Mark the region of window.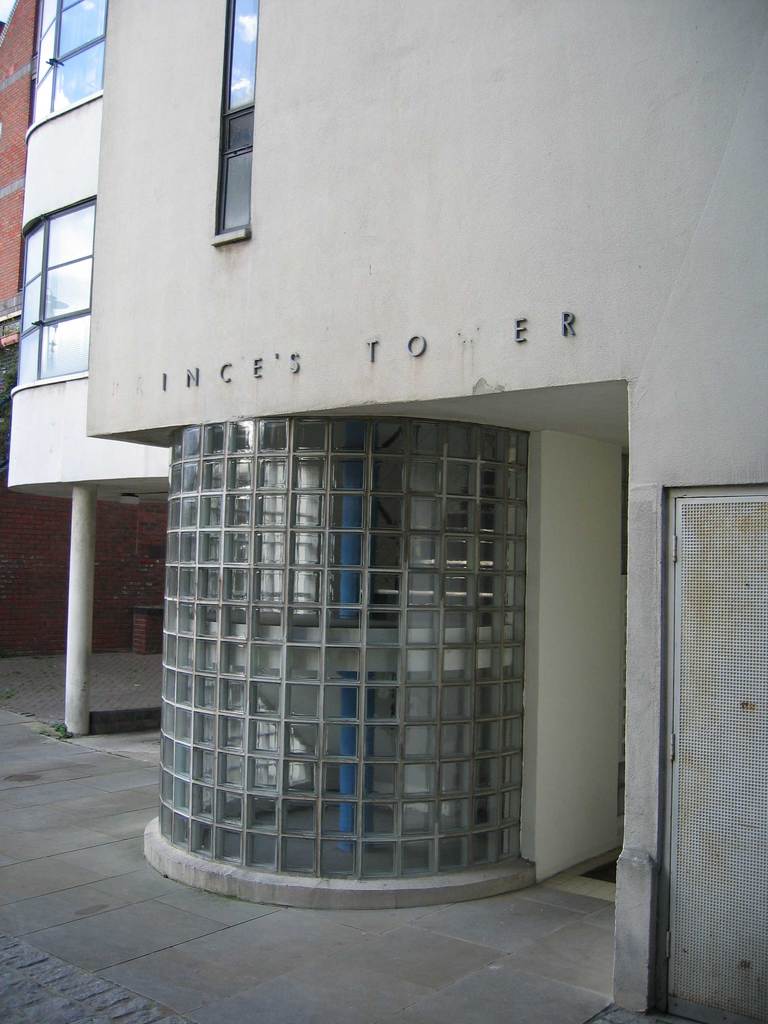
Region: (left=10, top=195, right=105, bottom=395).
